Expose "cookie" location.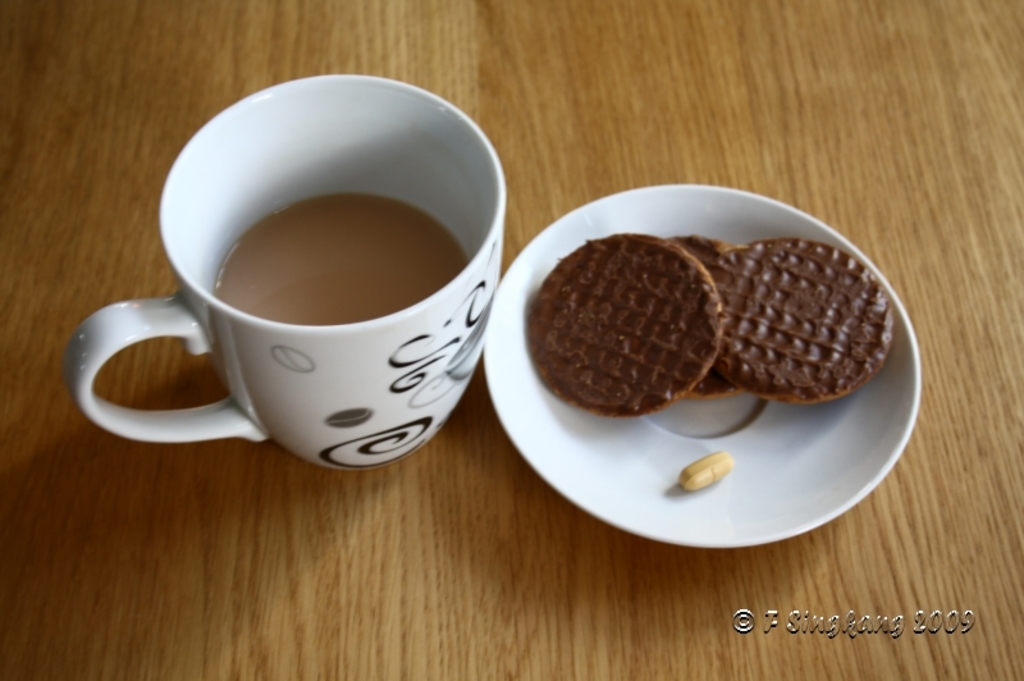
Exposed at <bbox>669, 230, 746, 397</bbox>.
